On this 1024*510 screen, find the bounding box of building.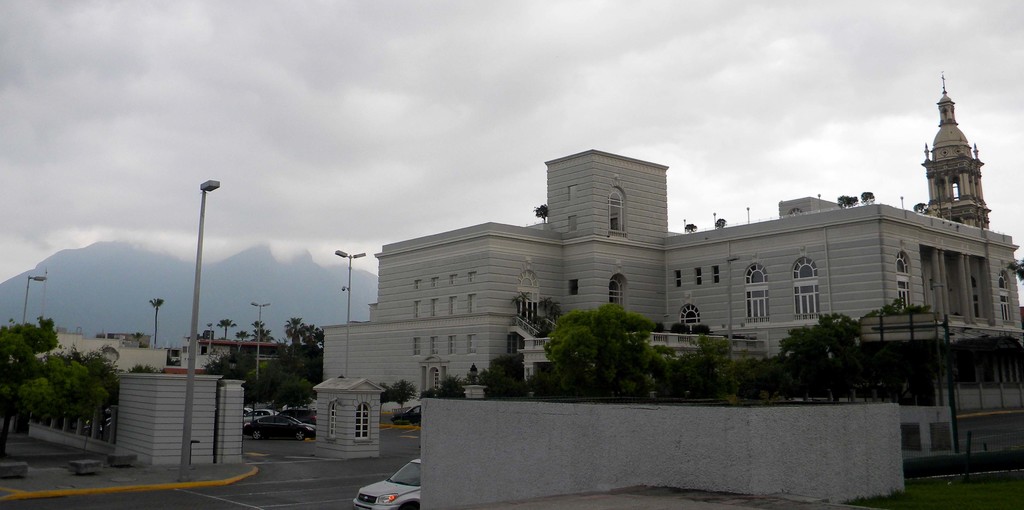
Bounding box: 925,72,991,230.
